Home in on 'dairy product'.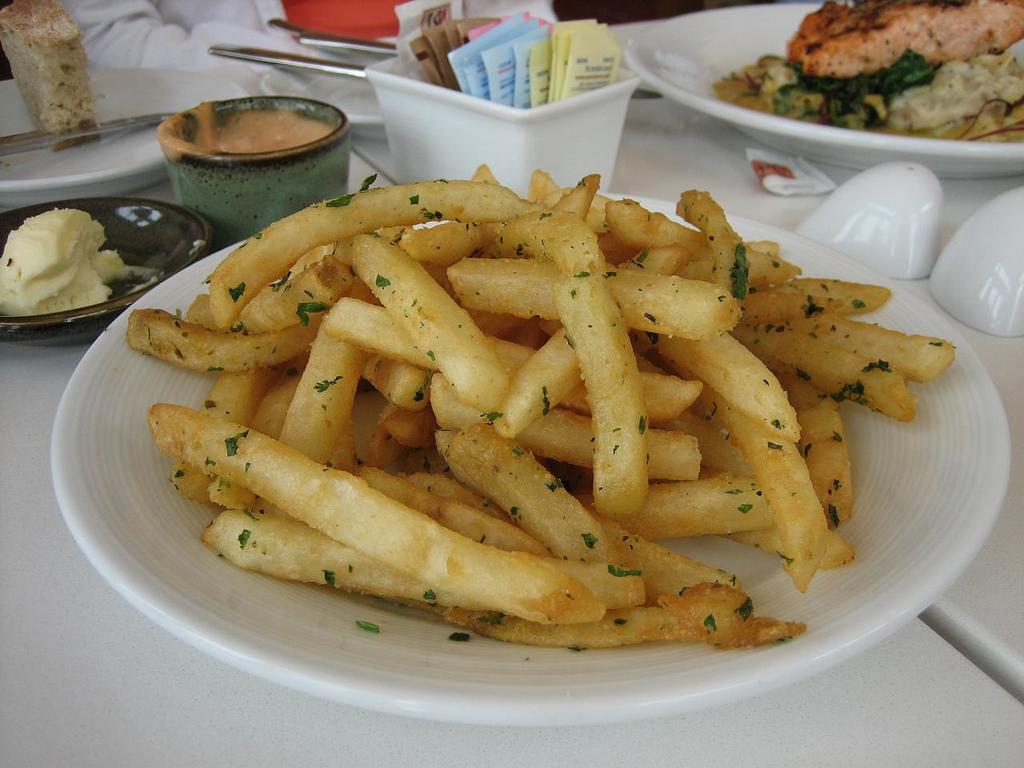
Homed in at bbox=[191, 98, 339, 174].
